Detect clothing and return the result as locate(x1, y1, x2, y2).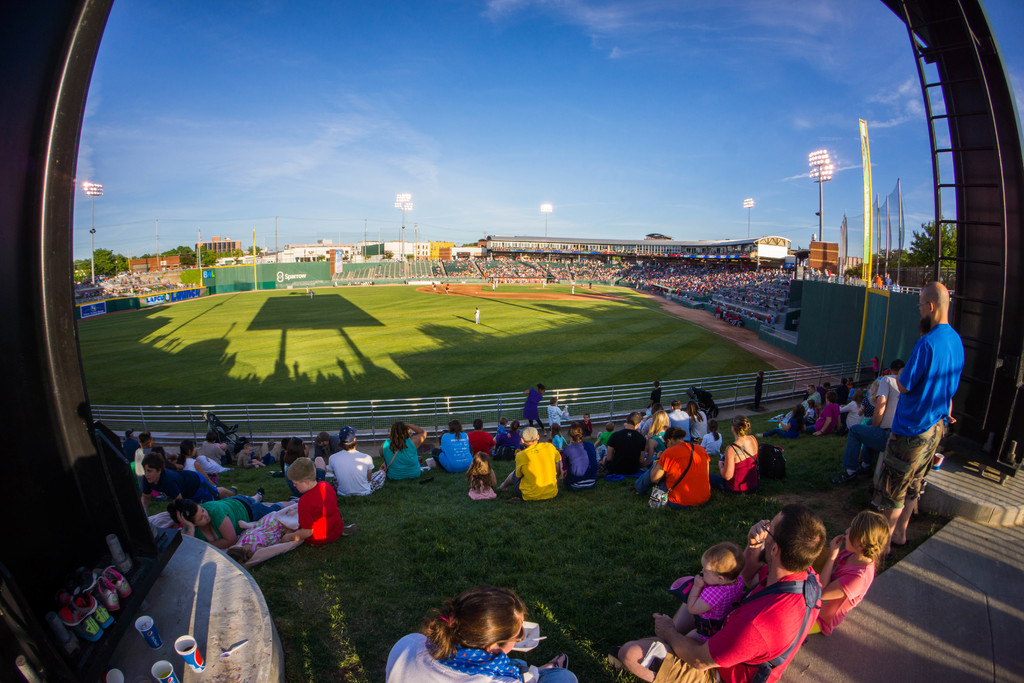
locate(658, 569, 826, 682).
